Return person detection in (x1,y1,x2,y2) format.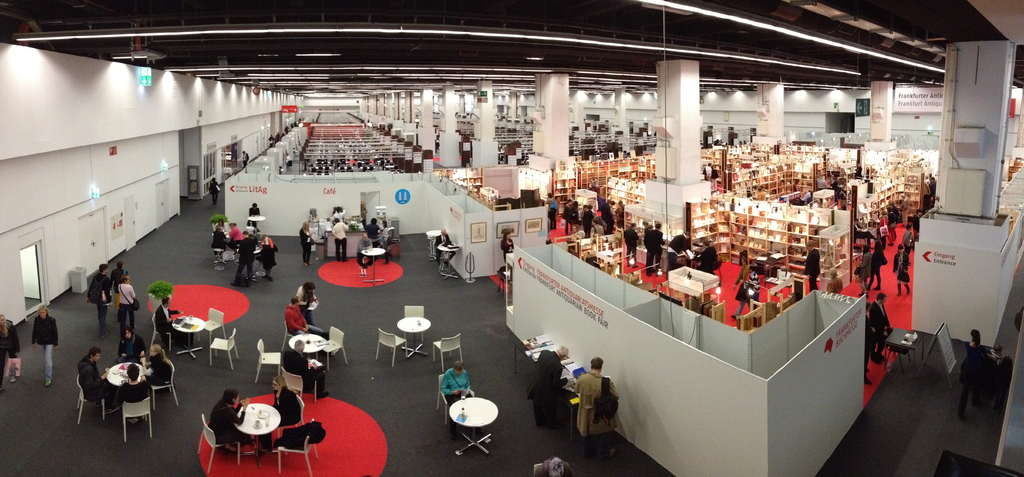
(862,303,876,389).
